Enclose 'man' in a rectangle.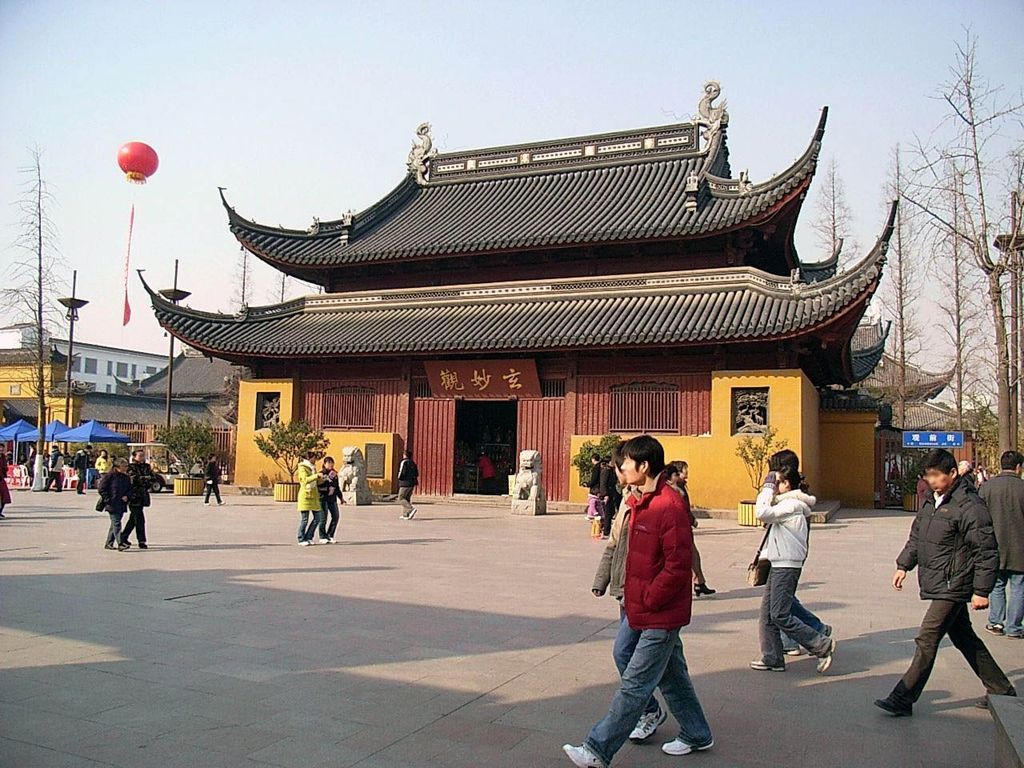
(x1=978, y1=446, x2=1023, y2=638).
